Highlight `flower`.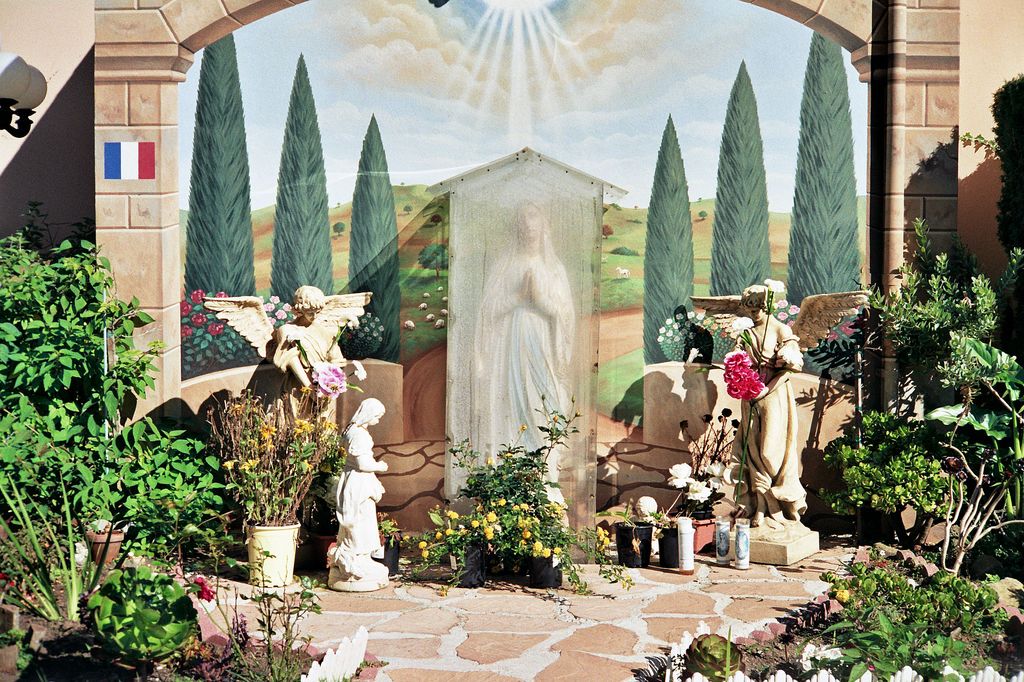
Highlighted region: <box>835,587,851,606</box>.
